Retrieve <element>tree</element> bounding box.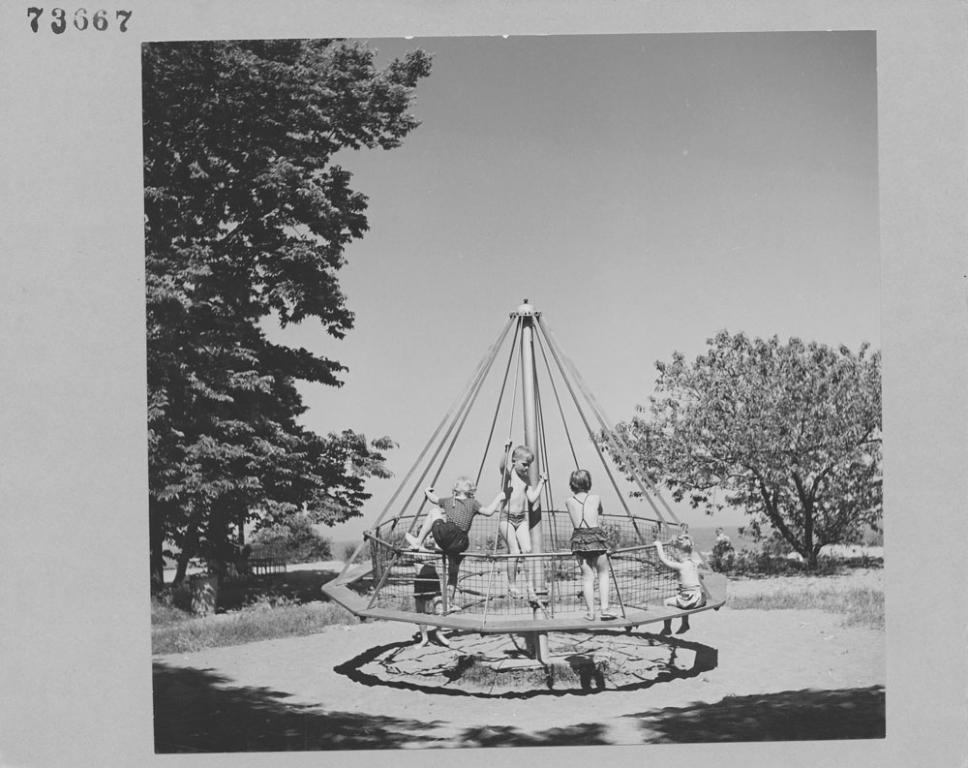
Bounding box: crop(585, 324, 886, 585).
